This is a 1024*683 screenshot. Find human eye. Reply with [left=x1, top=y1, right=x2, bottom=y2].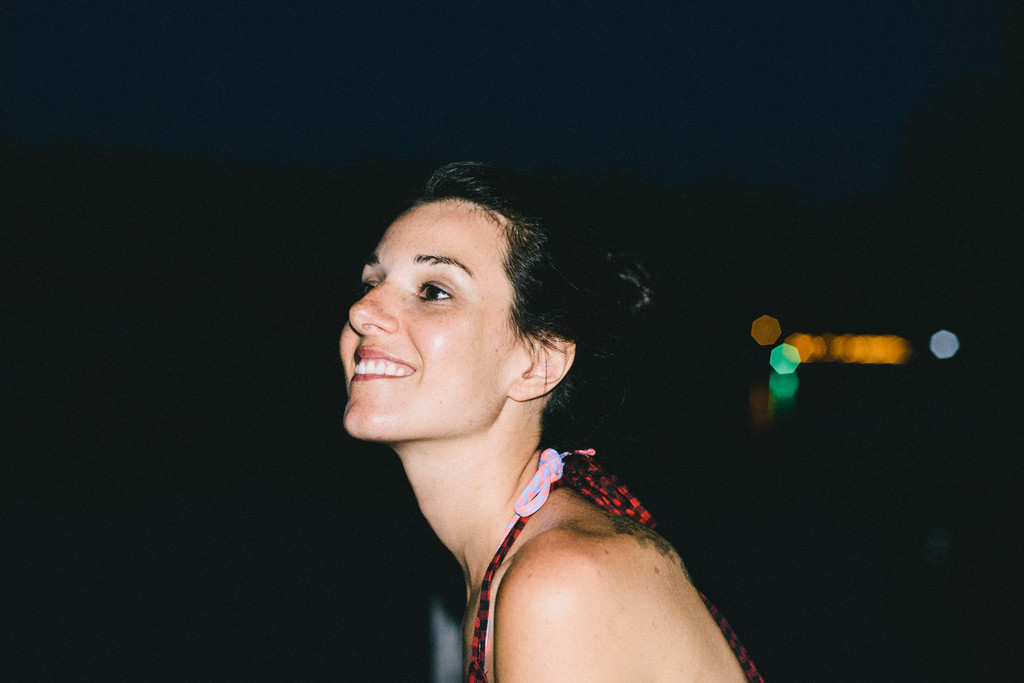
[left=394, top=260, right=479, bottom=331].
